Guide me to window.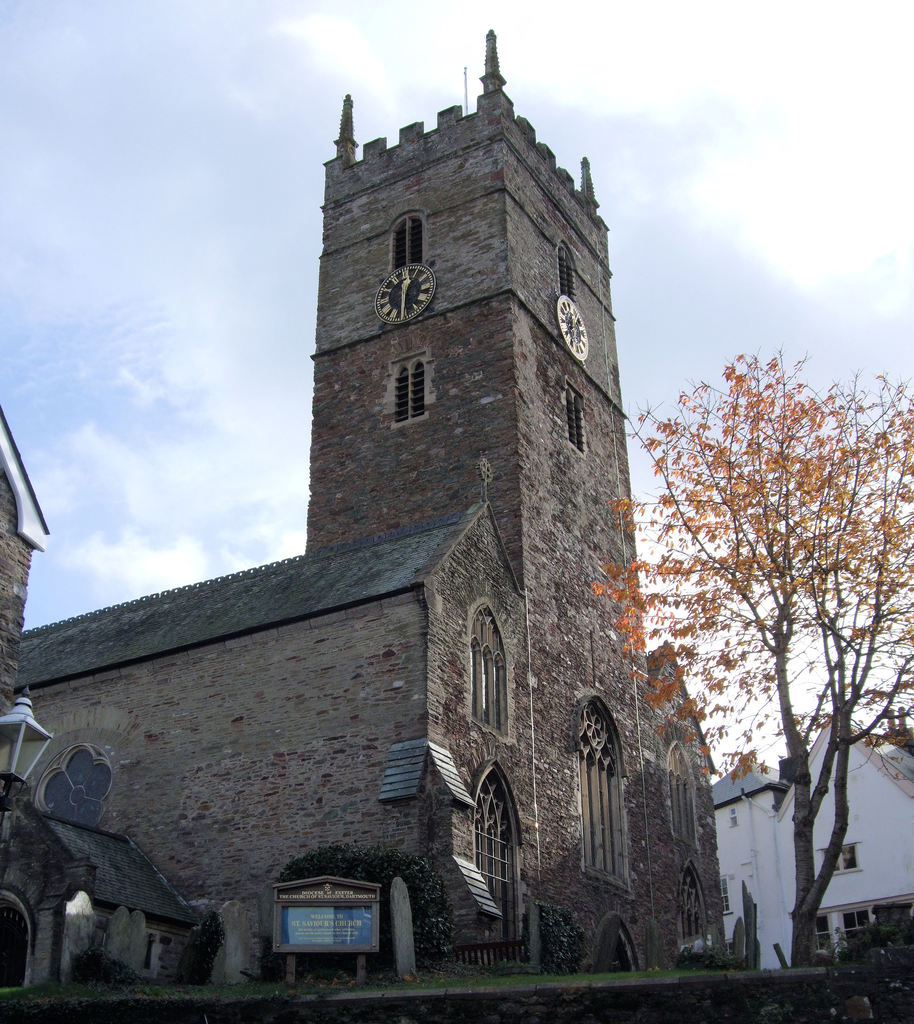
Guidance: x1=717 y1=878 x2=734 y2=913.
